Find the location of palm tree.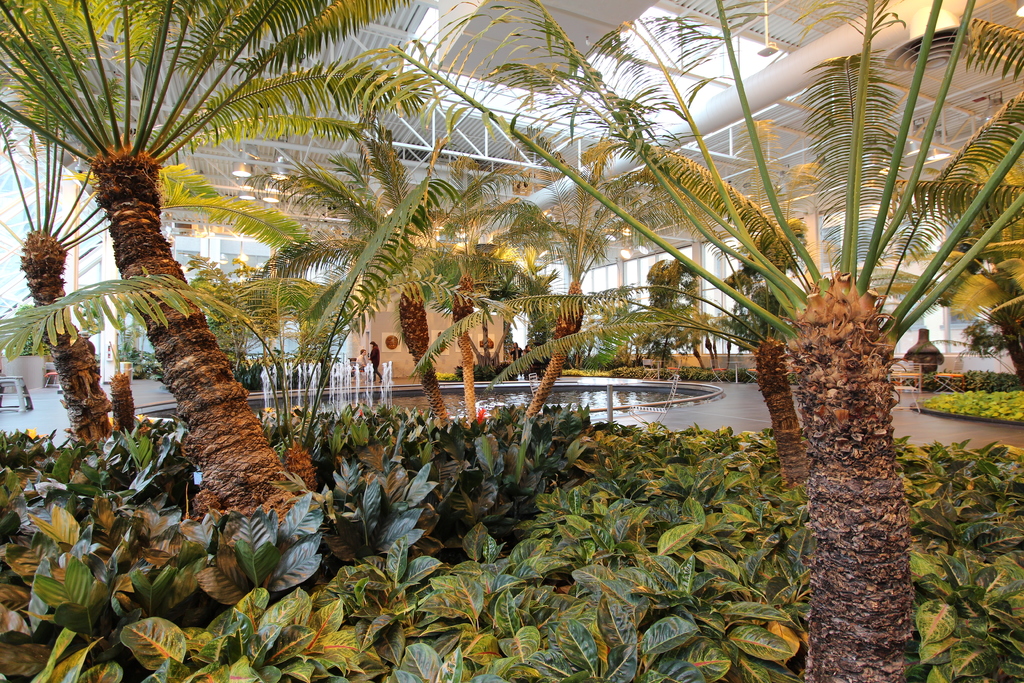
Location: [x1=492, y1=140, x2=664, y2=420].
